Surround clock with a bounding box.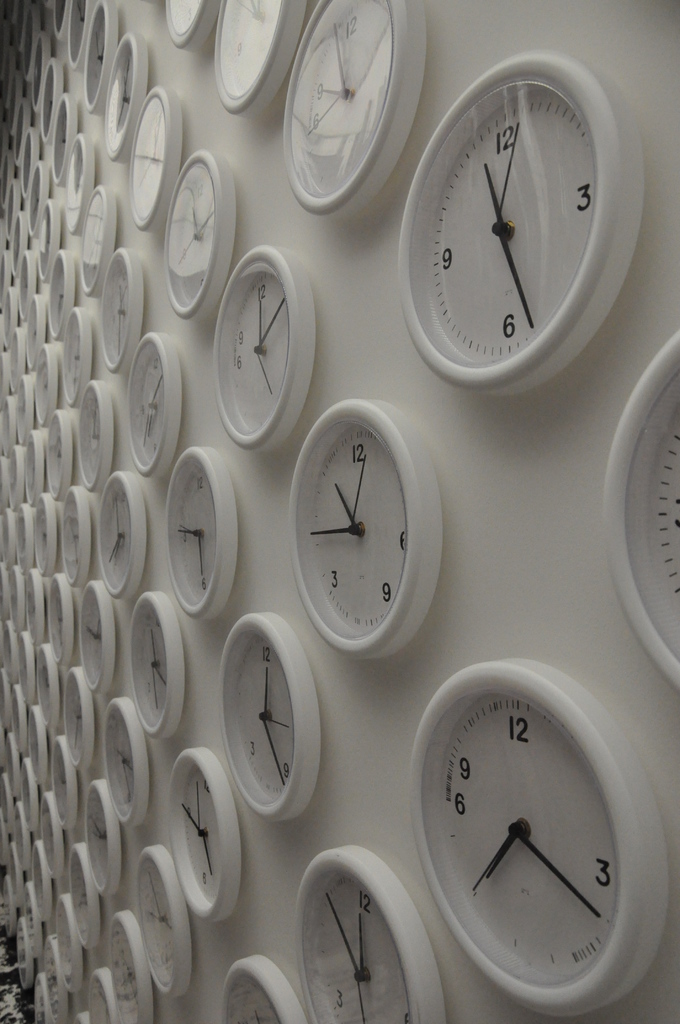
box(210, 0, 308, 109).
